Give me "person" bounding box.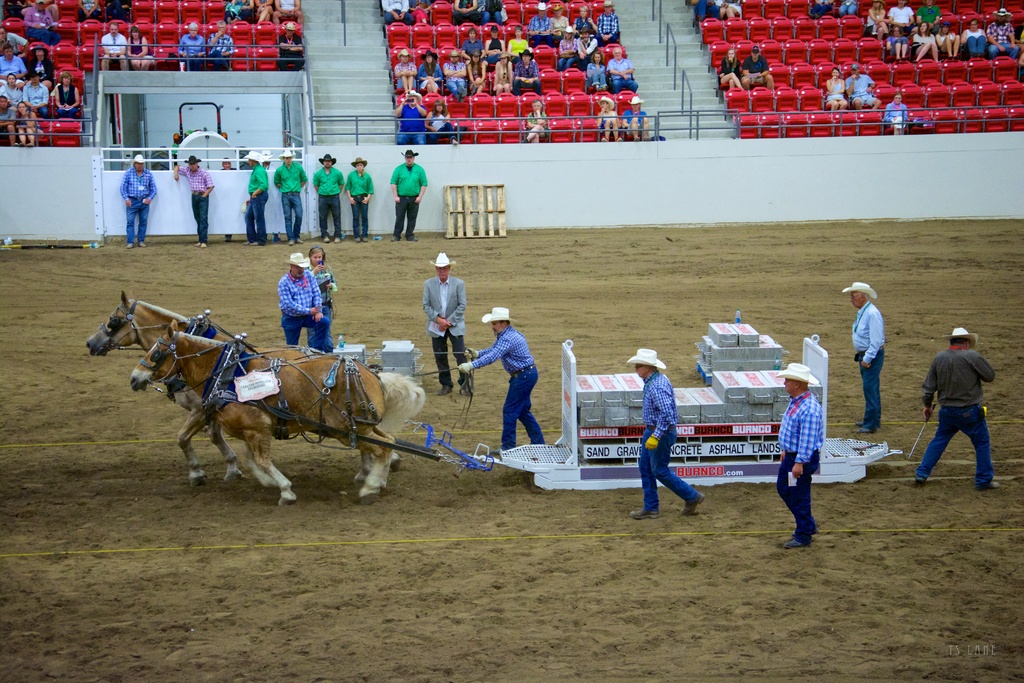
detection(79, 0, 102, 27).
